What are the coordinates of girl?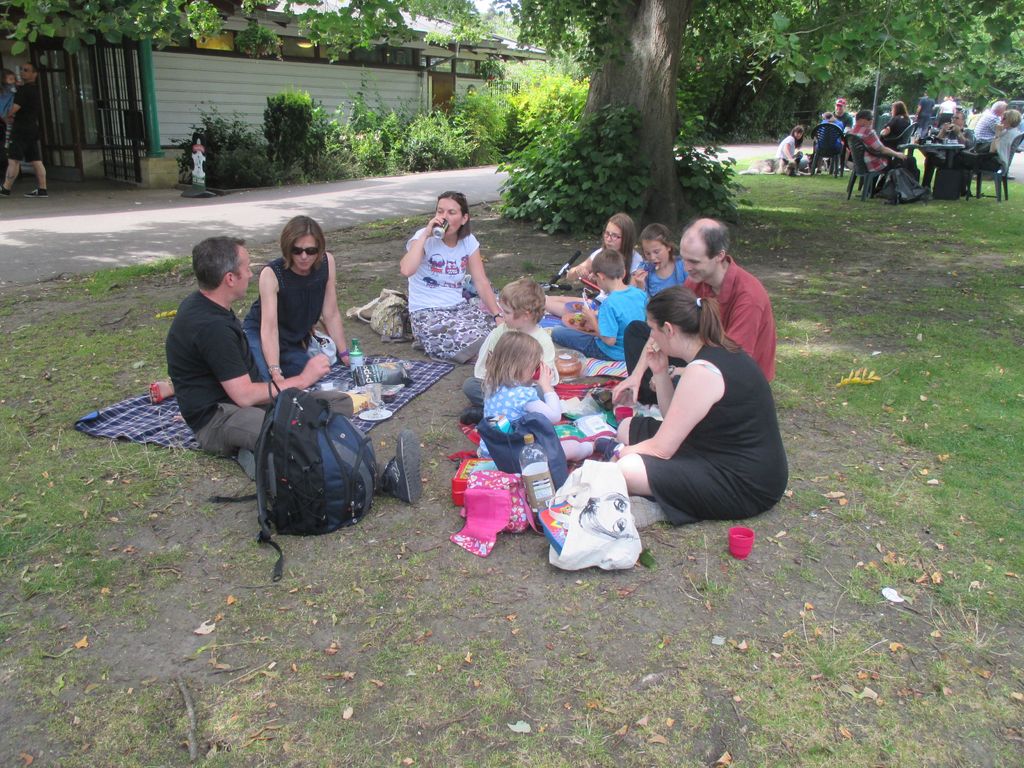
<region>635, 228, 689, 300</region>.
